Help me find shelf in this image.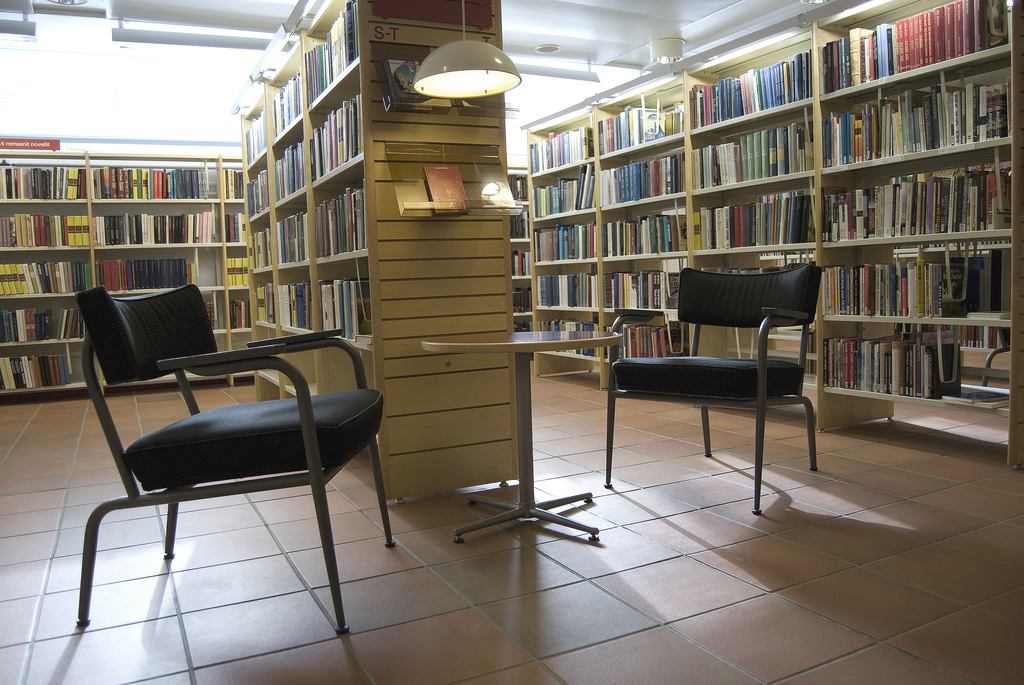
Found it: bbox=[694, 47, 814, 124].
